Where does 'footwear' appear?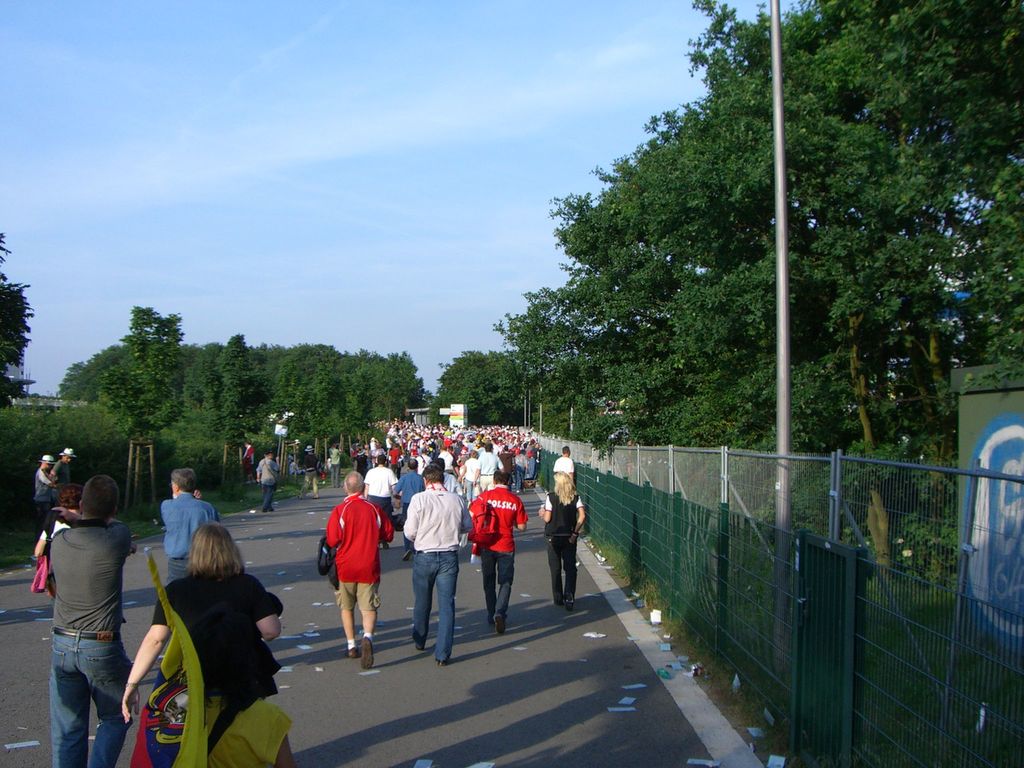
Appears at (x1=488, y1=611, x2=508, y2=634).
